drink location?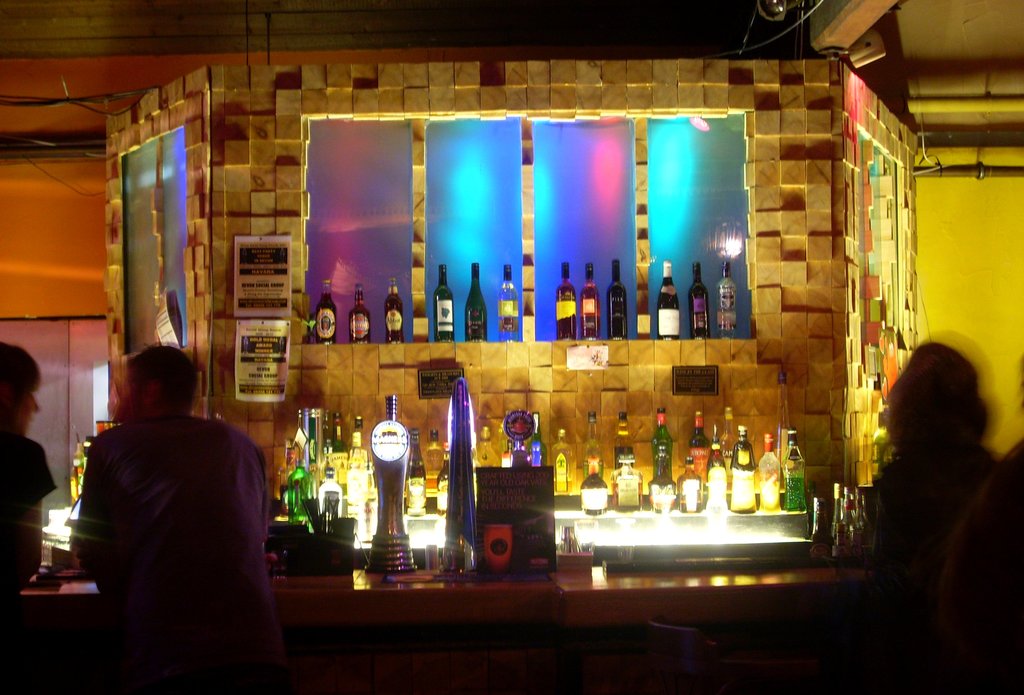
l=552, t=431, r=572, b=500
